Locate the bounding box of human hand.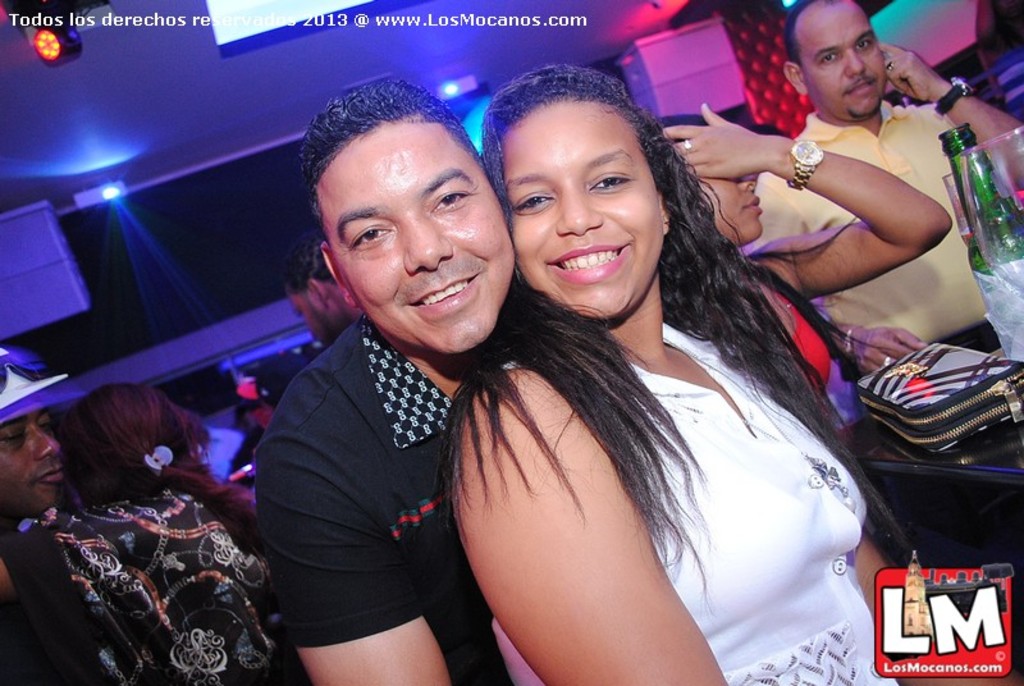
Bounding box: {"x1": 873, "y1": 40, "x2": 945, "y2": 102}.
